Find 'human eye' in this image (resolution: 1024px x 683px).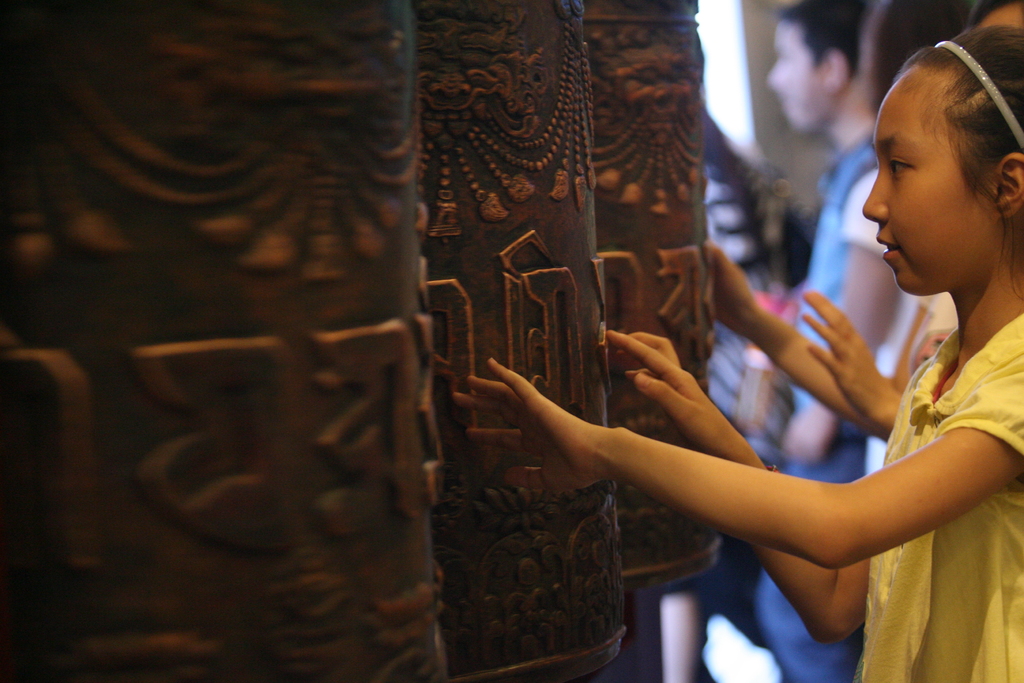
(884, 152, 915, 178).
